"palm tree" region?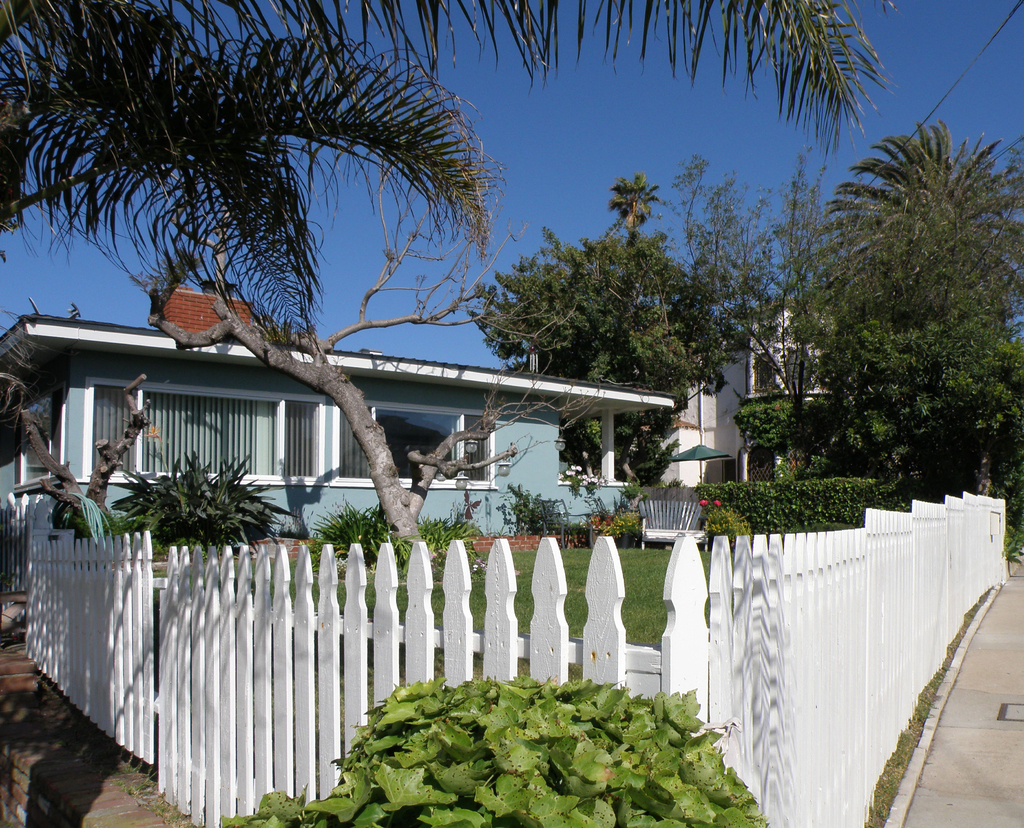
[494,233,662,386]
